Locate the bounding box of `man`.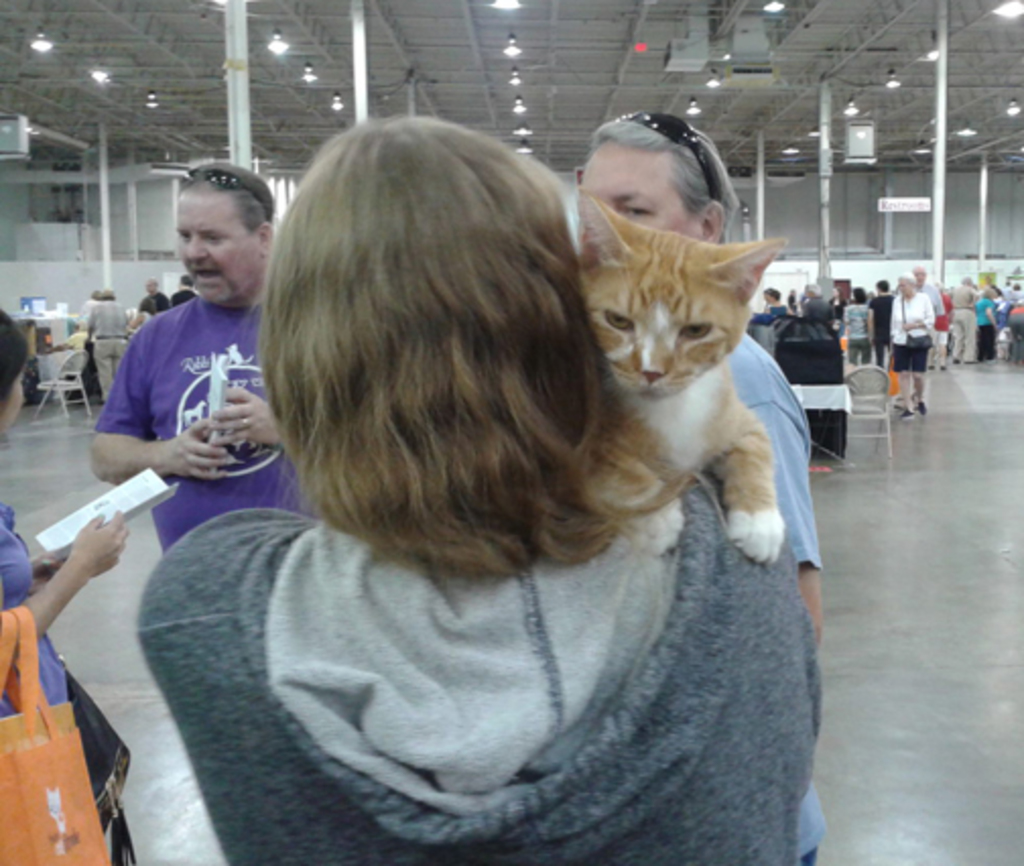
Bounding box: {"left": 868, "top": 279, "right": 892, "bottom": 368}.
